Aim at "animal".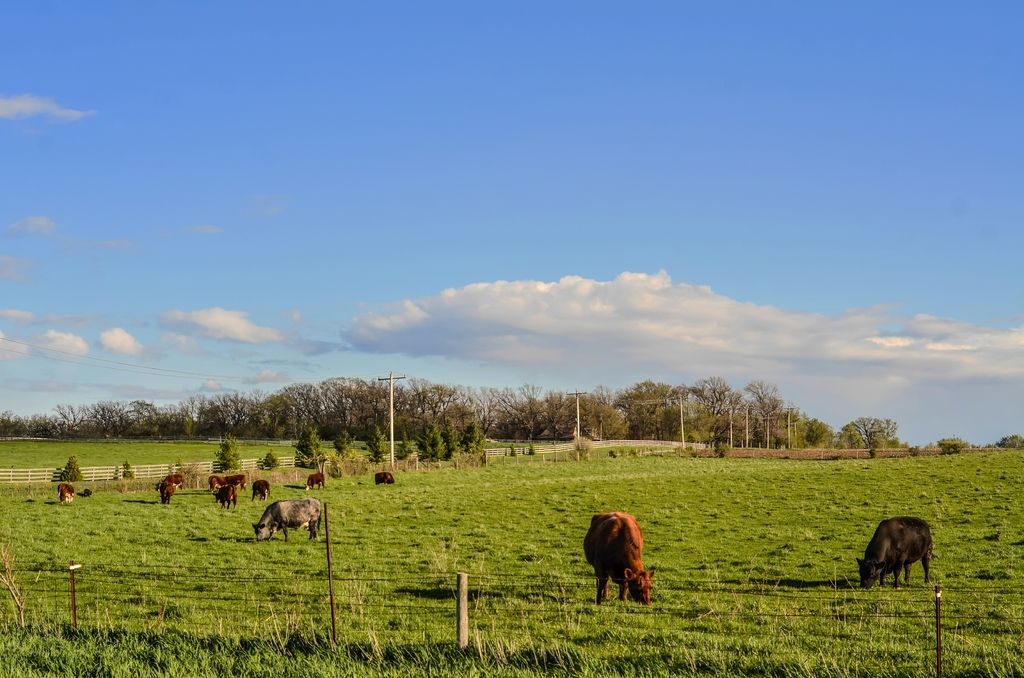
Aimed at (left=303, top=474, right=330, bottom=490).
